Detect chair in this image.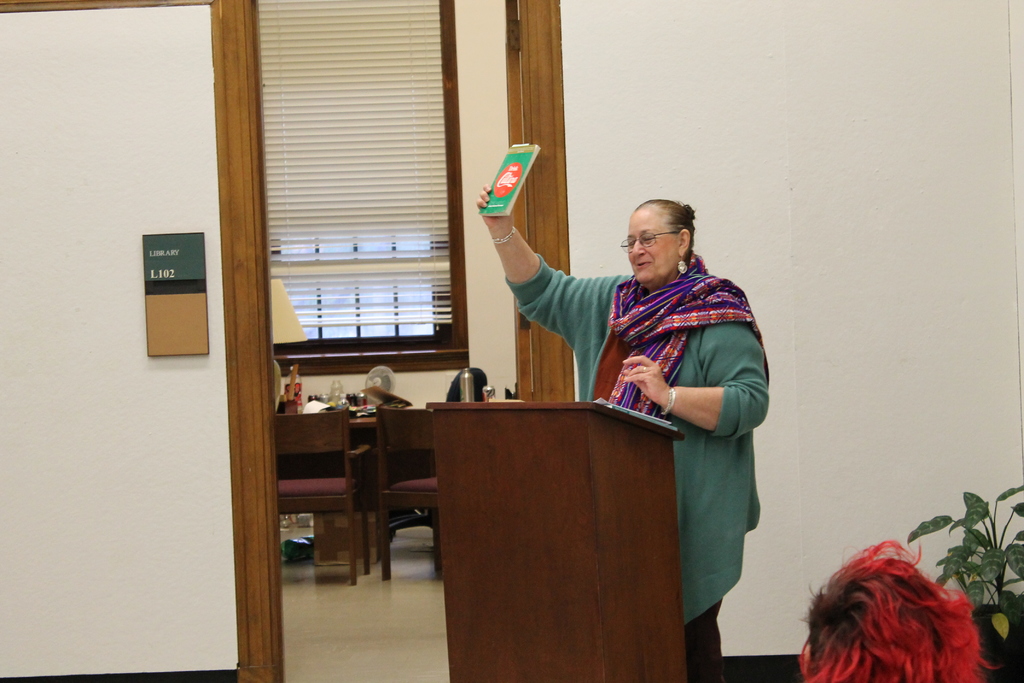
Detection: [x1=375, y1=403, x2=440, y2=579].
